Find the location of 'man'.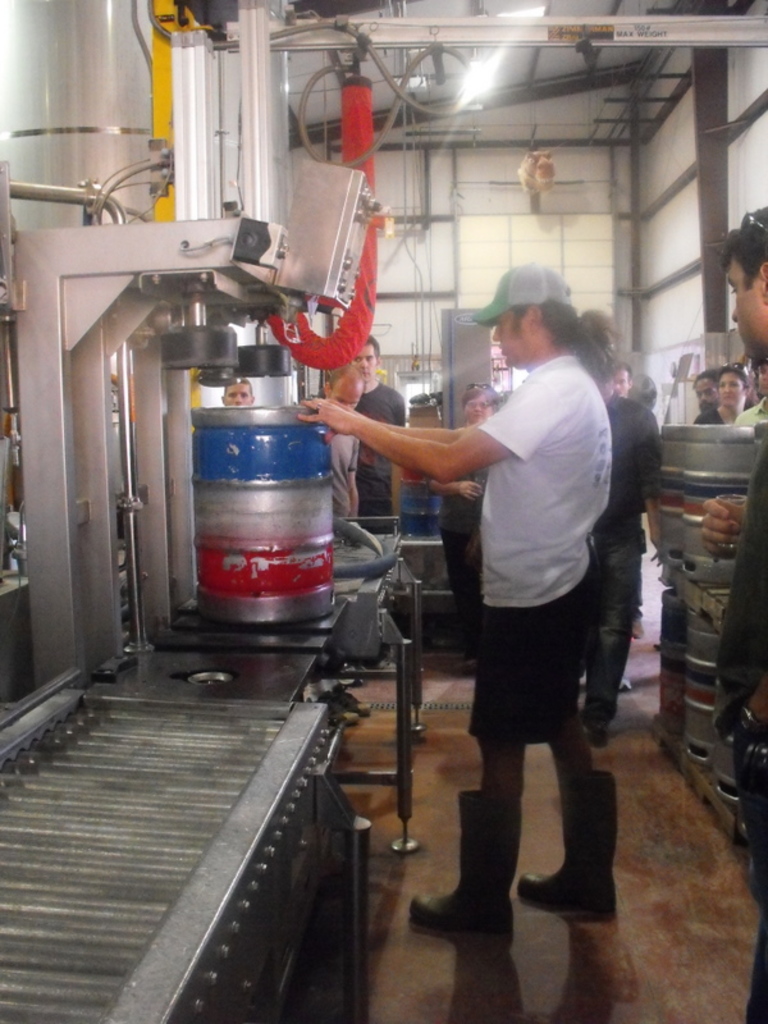
Location: <region>588, 321, 666, 731</region>.
